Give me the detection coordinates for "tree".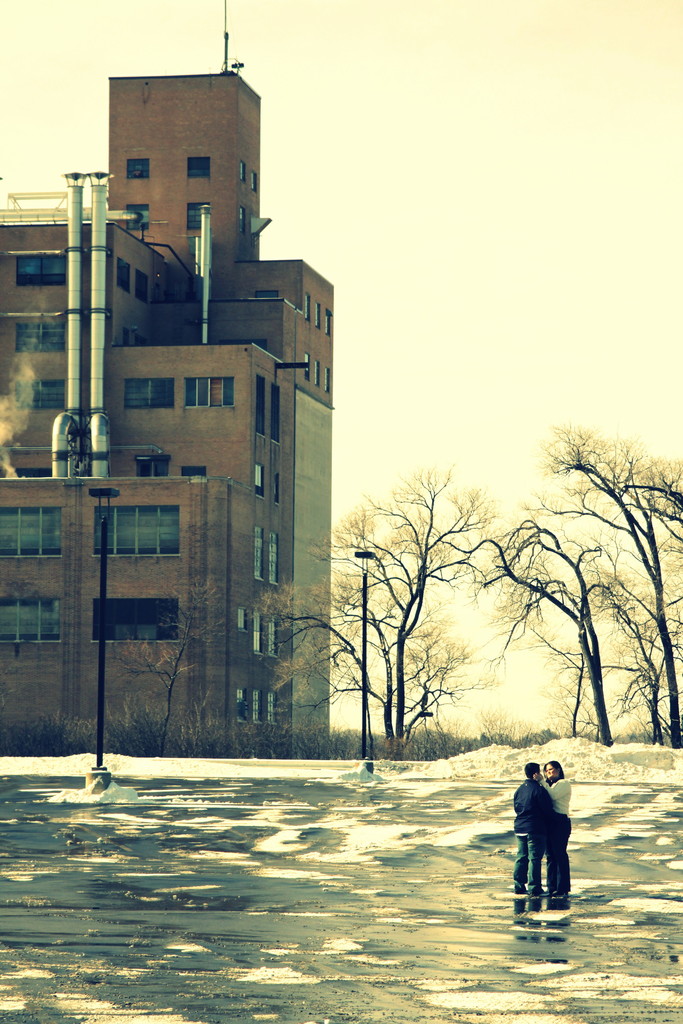
423 399 669 754.
